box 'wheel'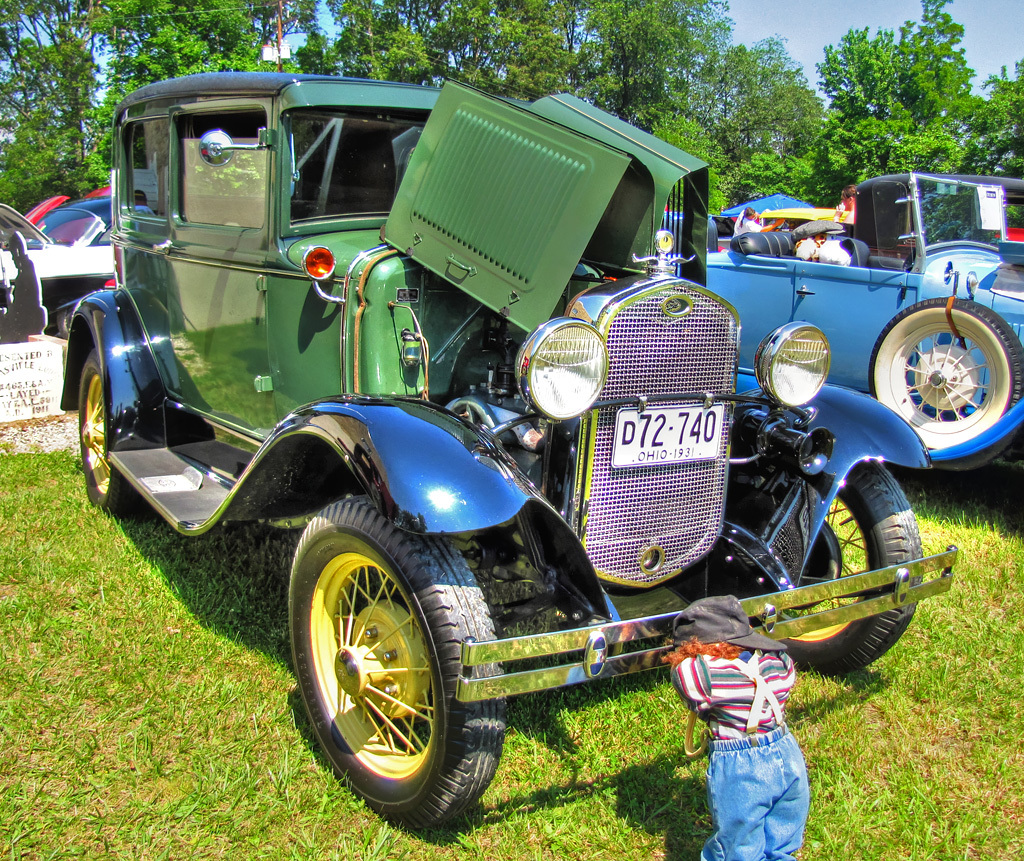
left=74, top=351, right=145, bottom=519
